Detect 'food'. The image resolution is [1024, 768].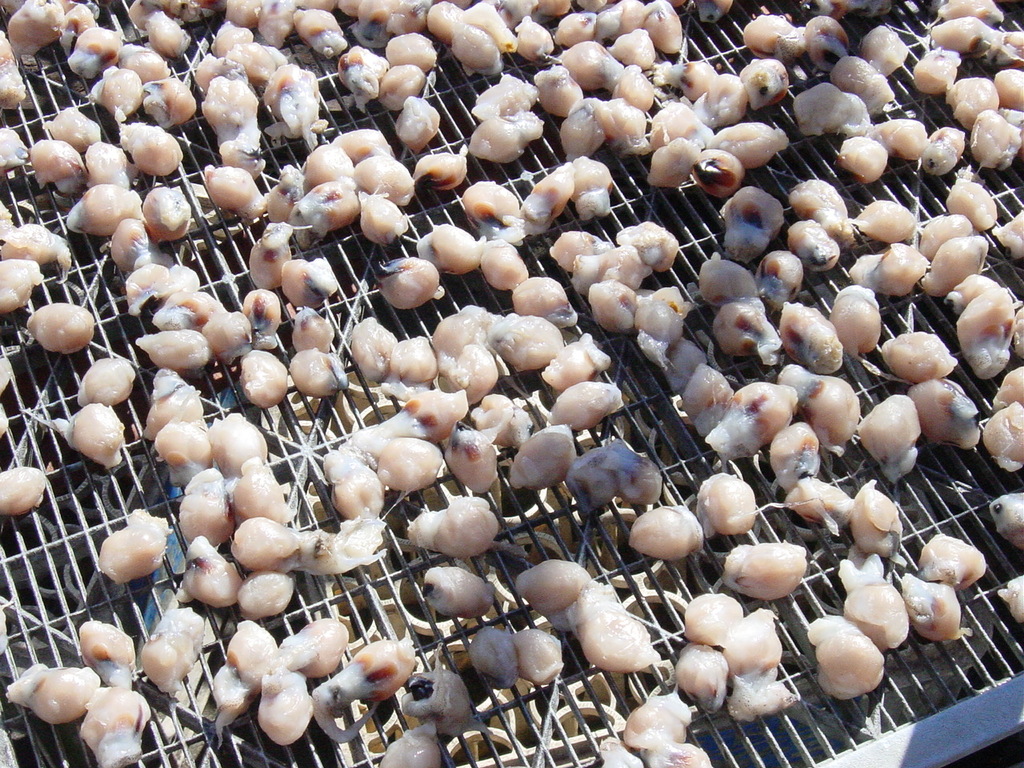
<bbox>597, 737, 645, 767</bbox>.
